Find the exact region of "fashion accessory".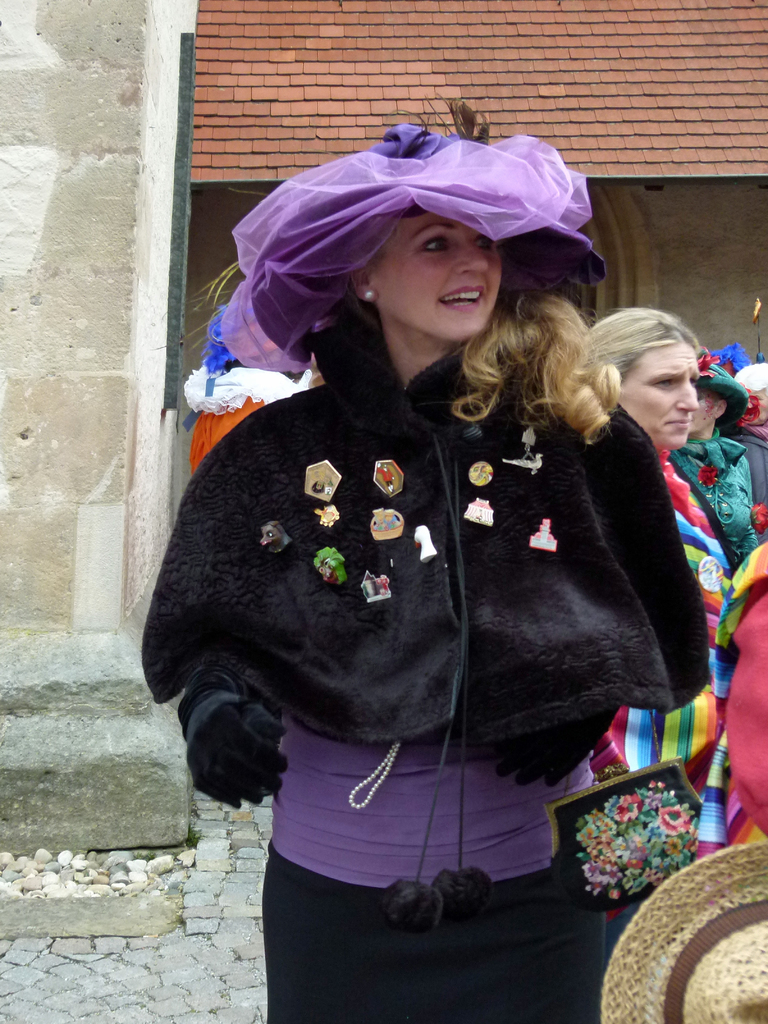
Exact region: [x1=698, y1=557, x2=728, y2=608].
